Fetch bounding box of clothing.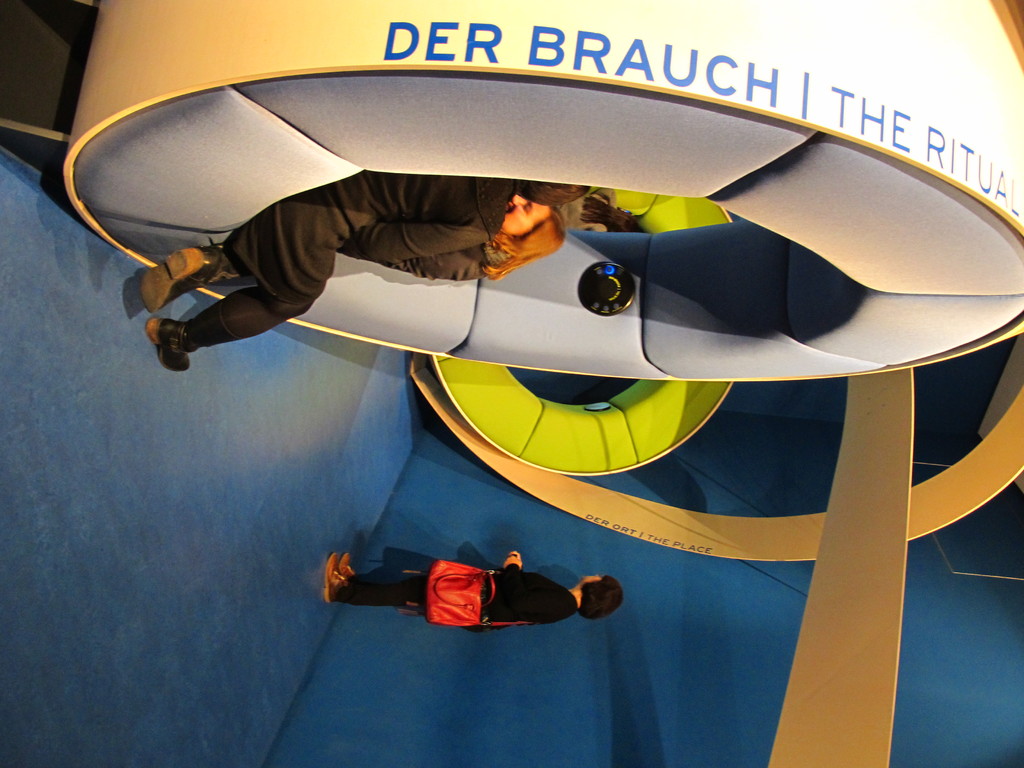
Bbox: rect(354, 545, 579, 639).
